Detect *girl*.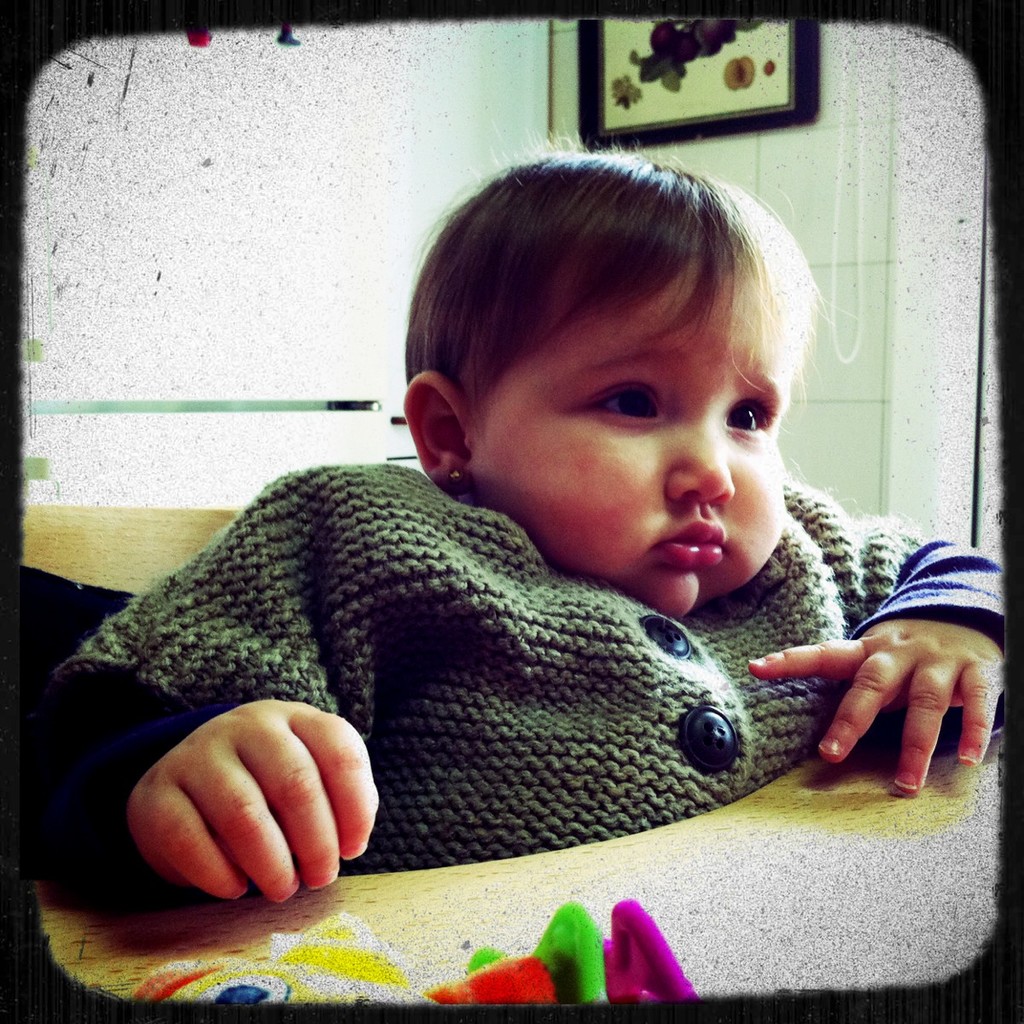
Detected at 26:120:1004:905.
